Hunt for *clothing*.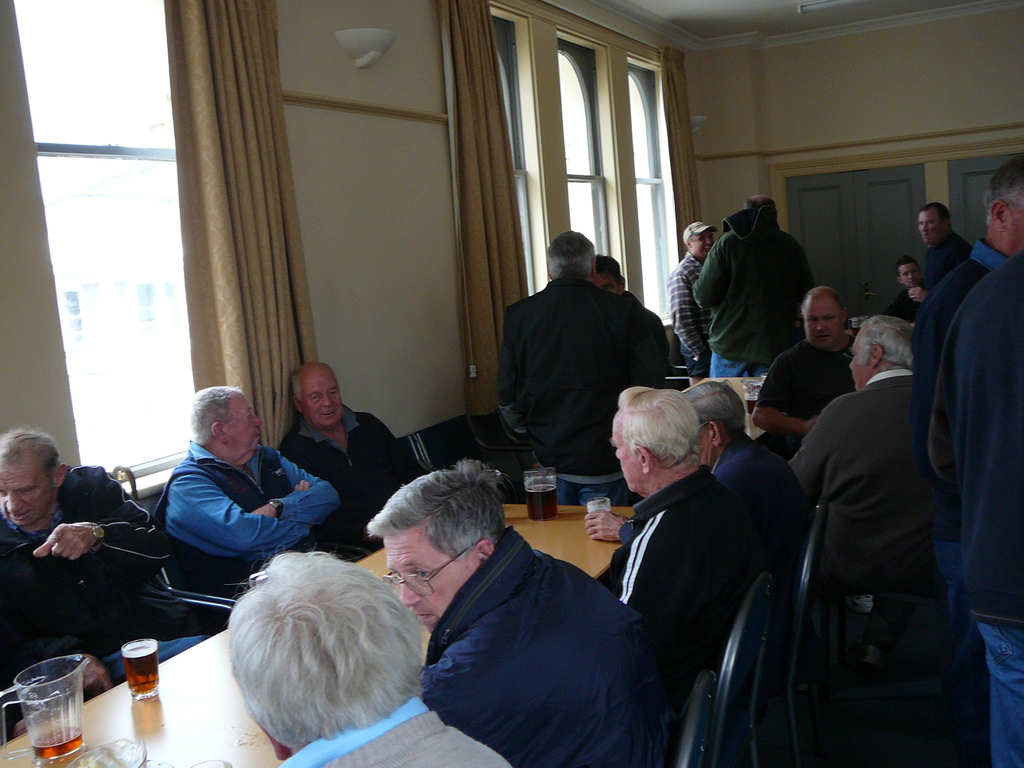
Hunted down at [417, 524, 675, 767].
